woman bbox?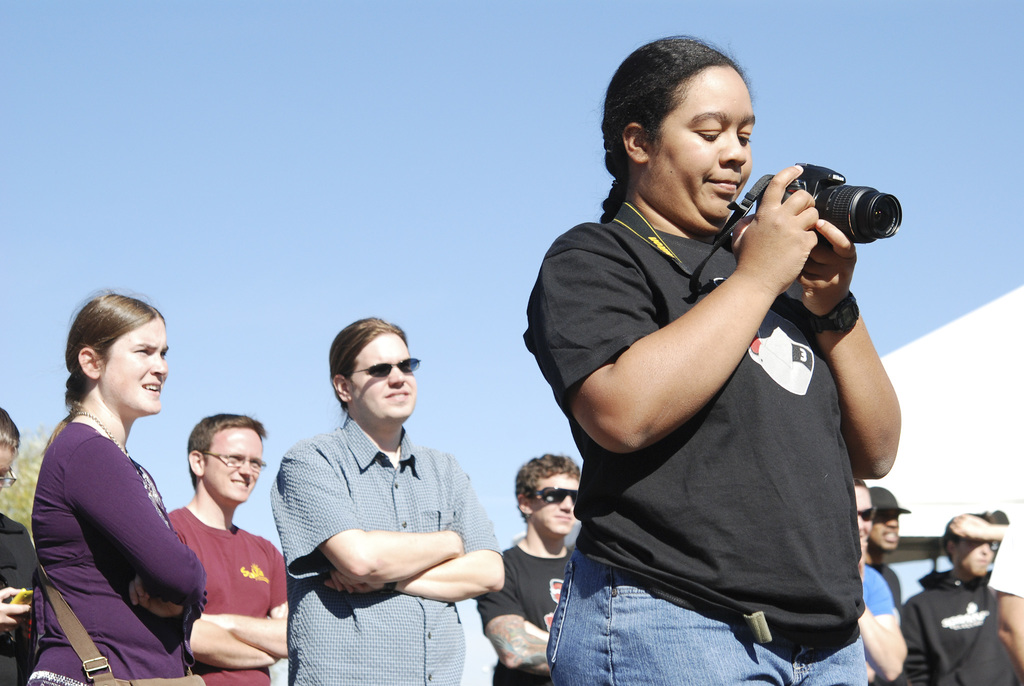
0,407,42,685
